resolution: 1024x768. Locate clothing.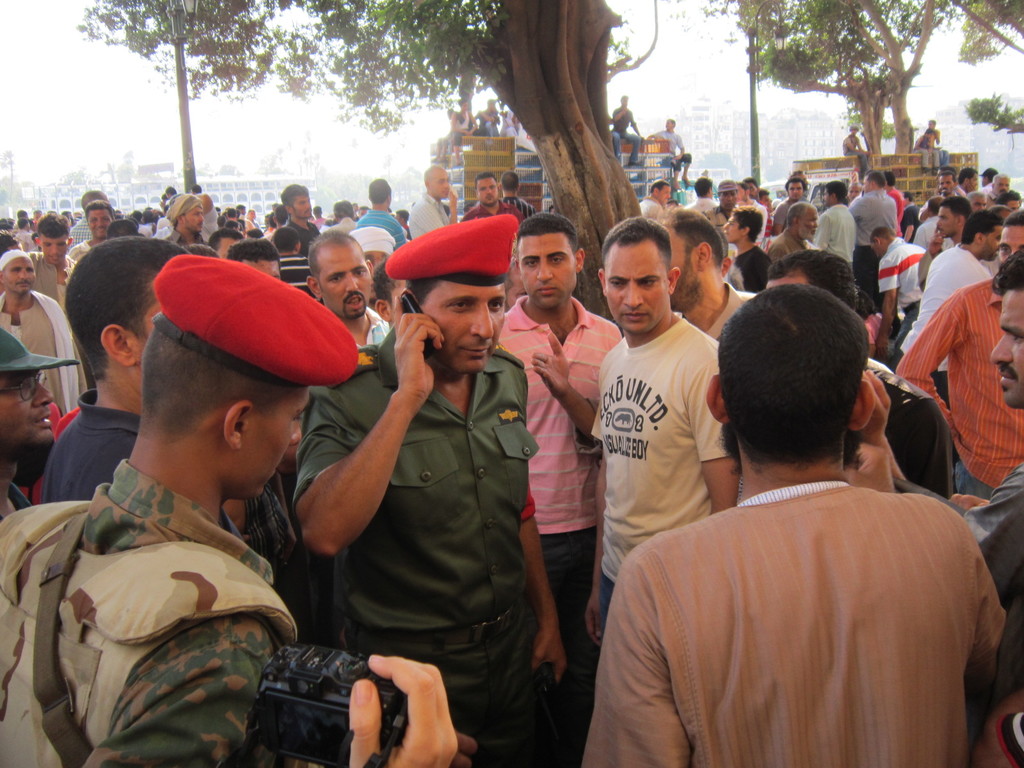
892,243,987,403.
